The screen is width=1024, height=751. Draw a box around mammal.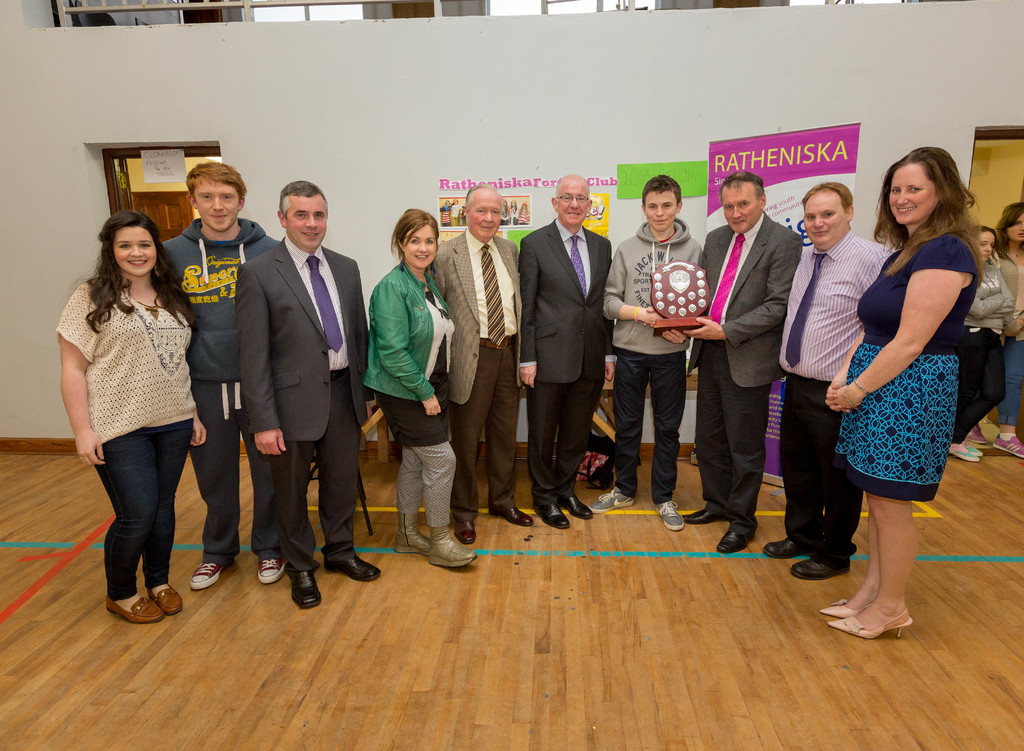
<box>948,221,1013,460</box>.
